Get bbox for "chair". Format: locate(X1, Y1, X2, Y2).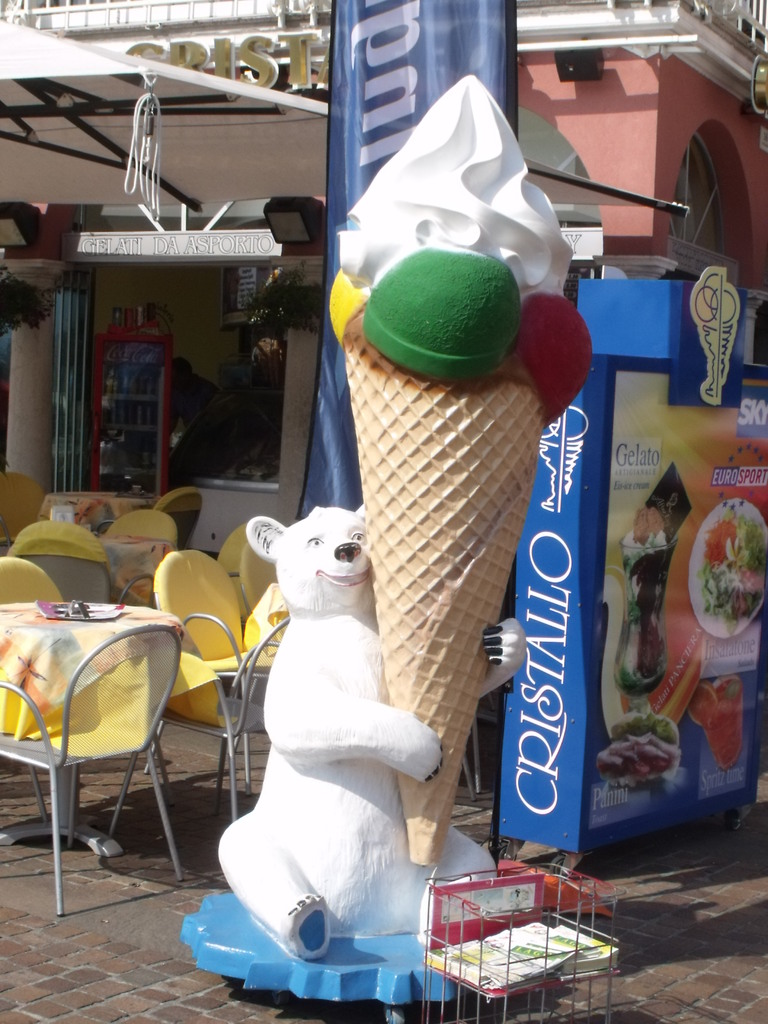
locate(0, 560, 72, 819).
